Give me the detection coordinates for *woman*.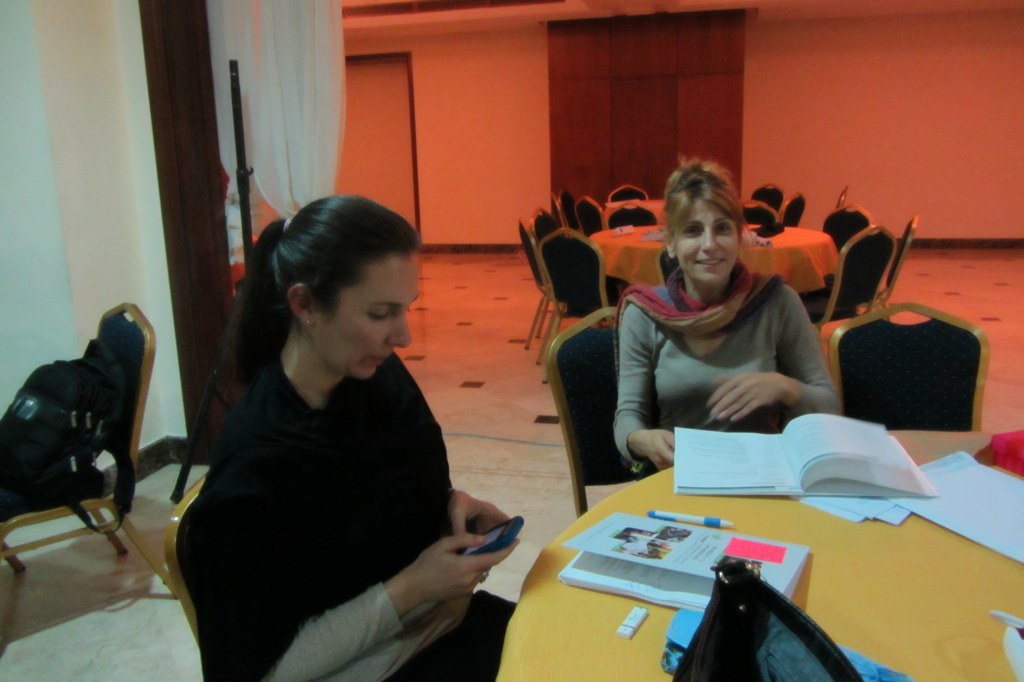
Rect(199, 147, 534, 681).
